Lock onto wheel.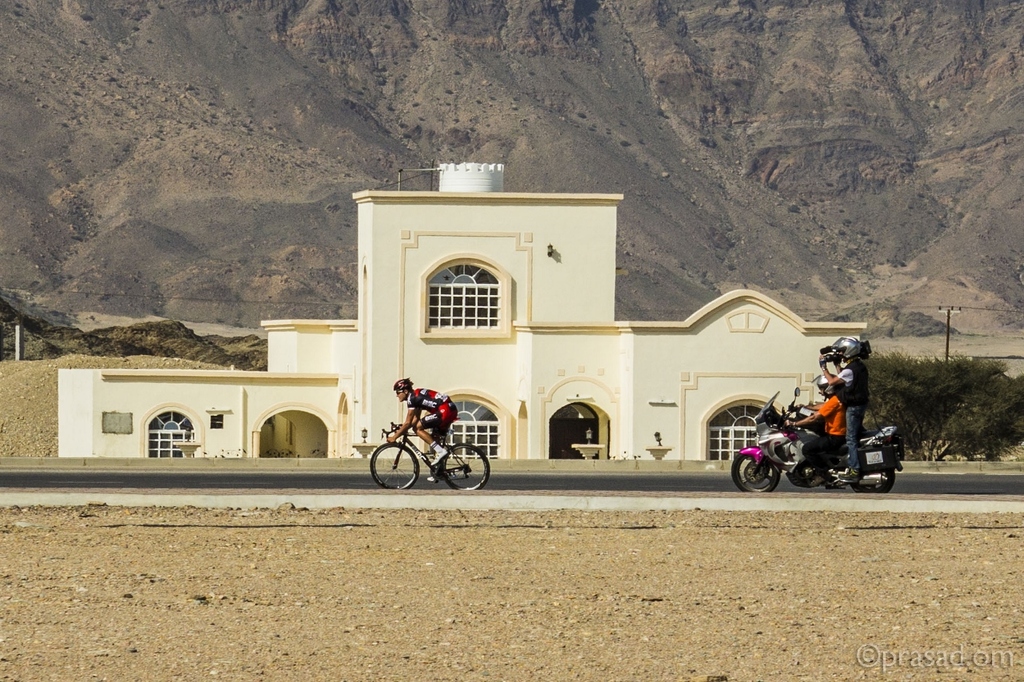
Locked: <bbox>438, 440, 491, 489</bbox>.
